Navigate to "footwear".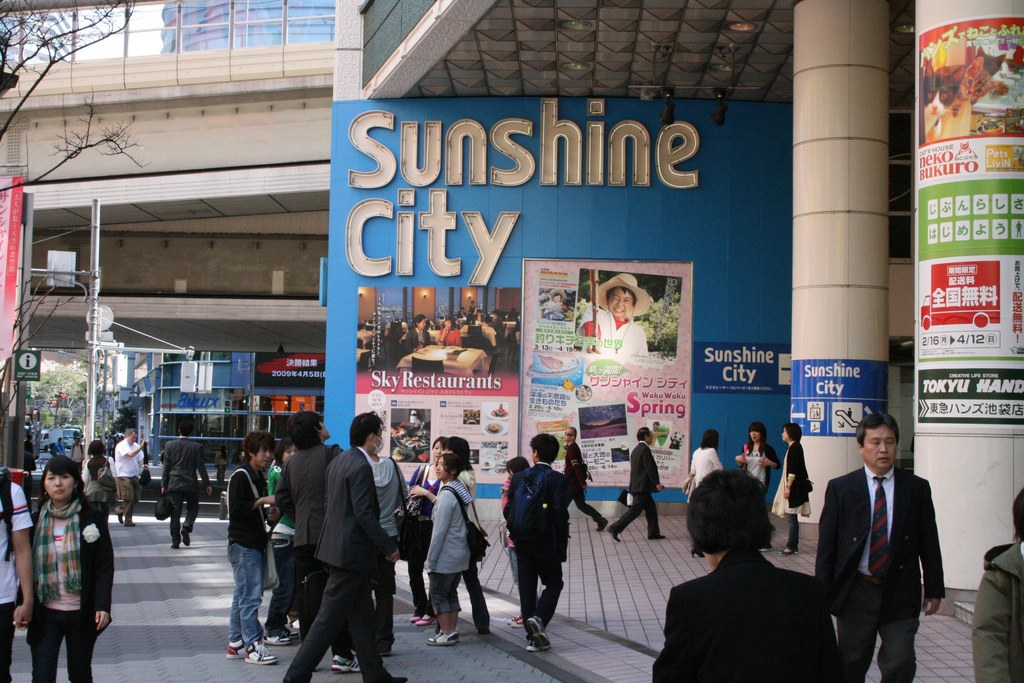
Navigation target: select_region(607, 525, 621, 543).
